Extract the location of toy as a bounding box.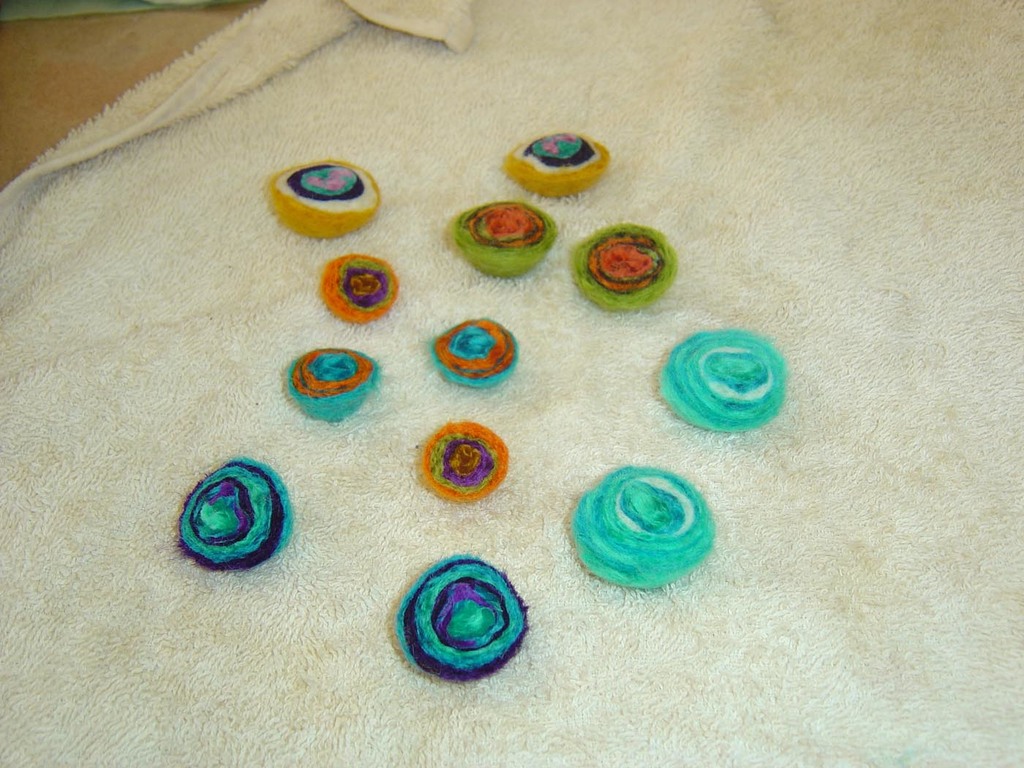
bbox=[575, 466, 713, 590].
